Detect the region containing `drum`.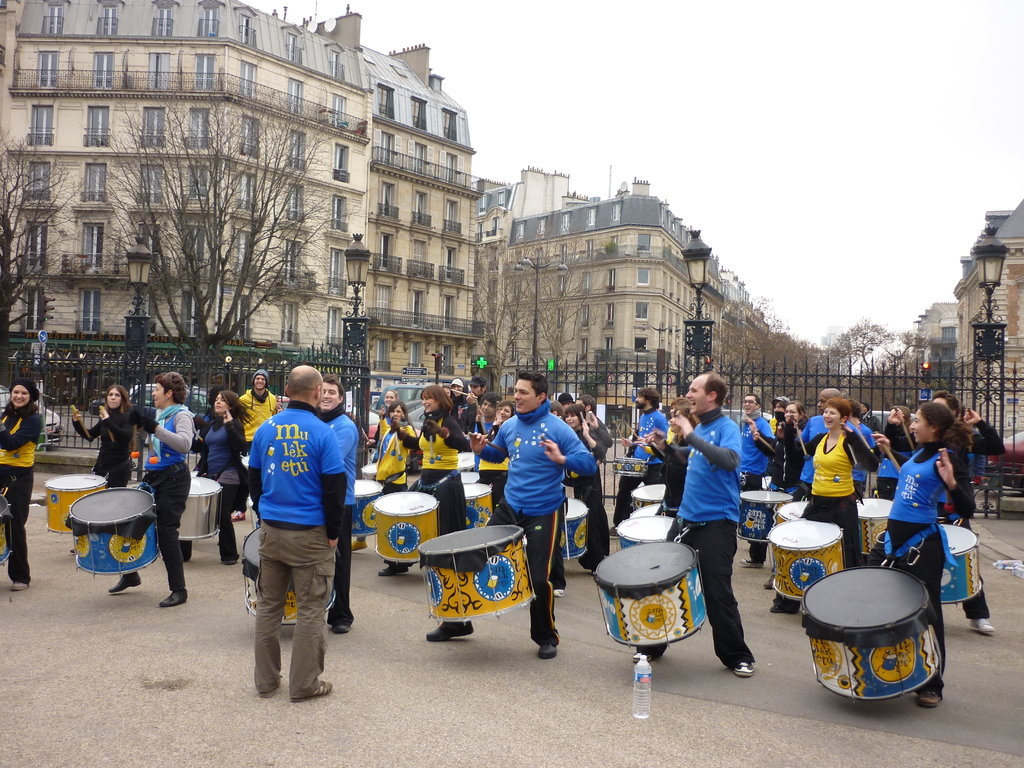
box(767, 517, 845, 604).
